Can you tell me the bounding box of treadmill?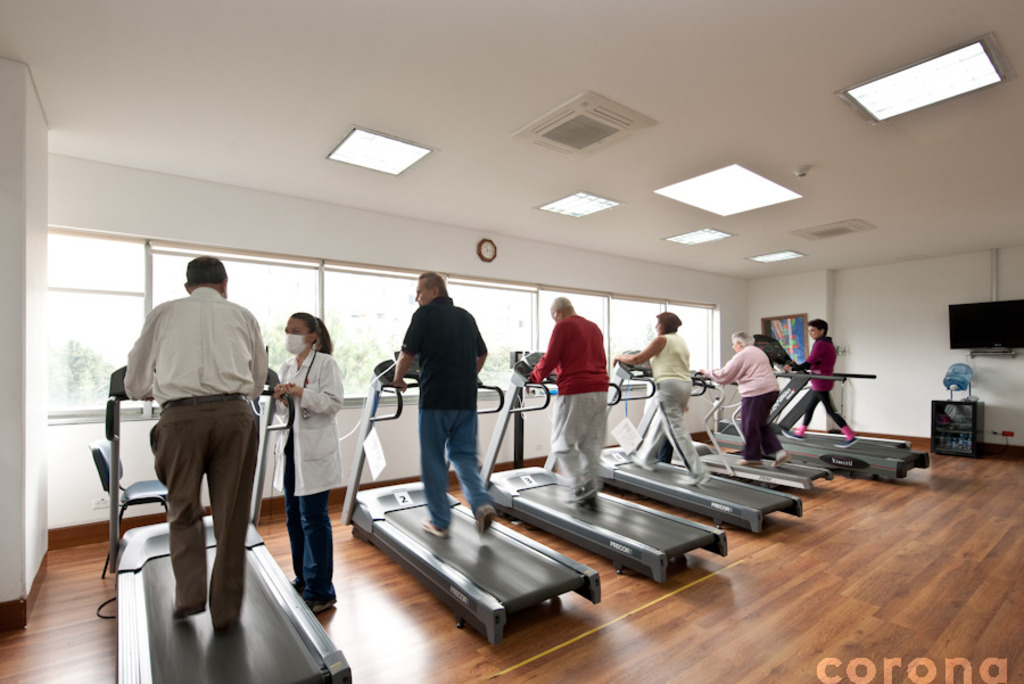
bbox=[338, 348, 601, 649].
